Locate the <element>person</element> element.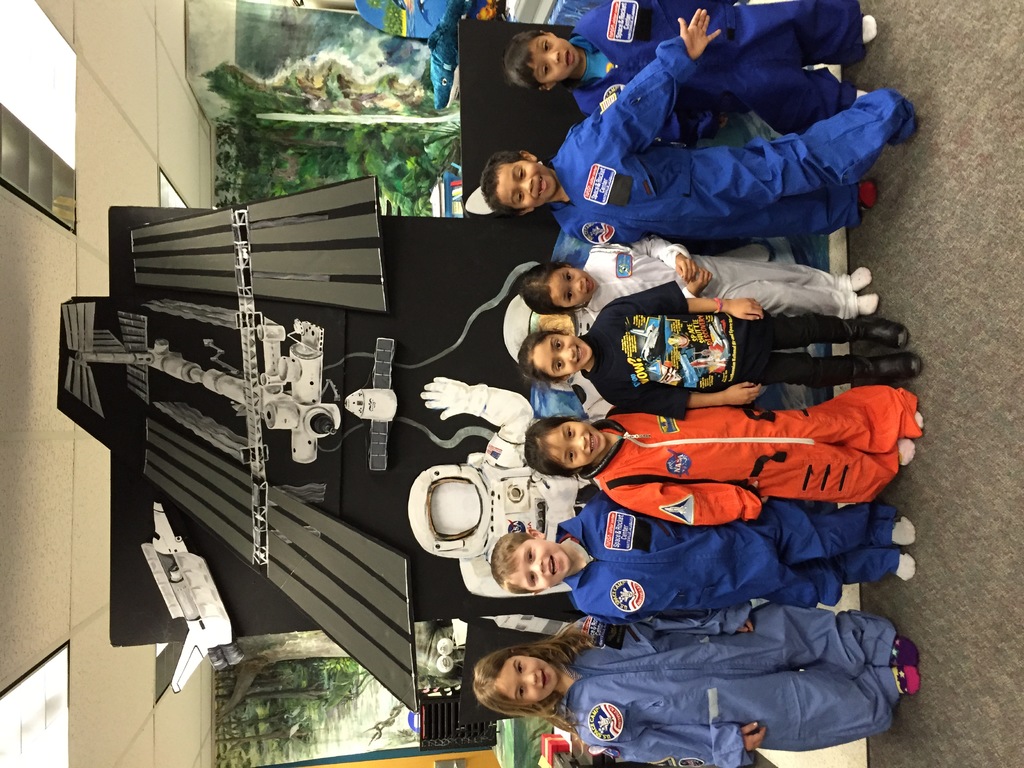
Element bbox: bbox=(470, 613, 926, 767).
